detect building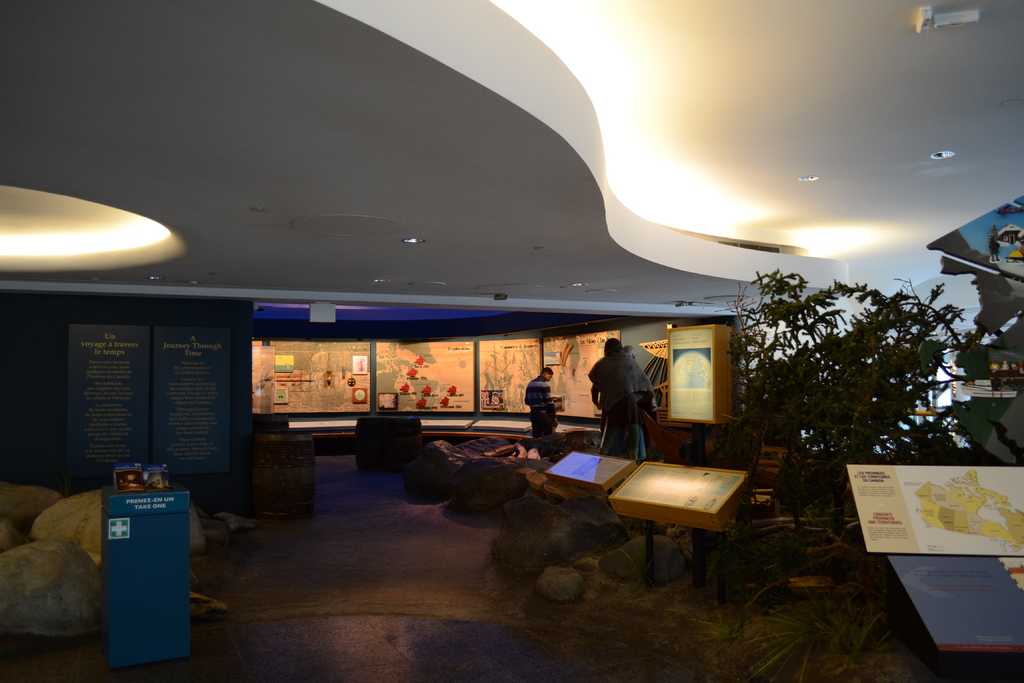
Rect(0, 0, 1023, 682)
